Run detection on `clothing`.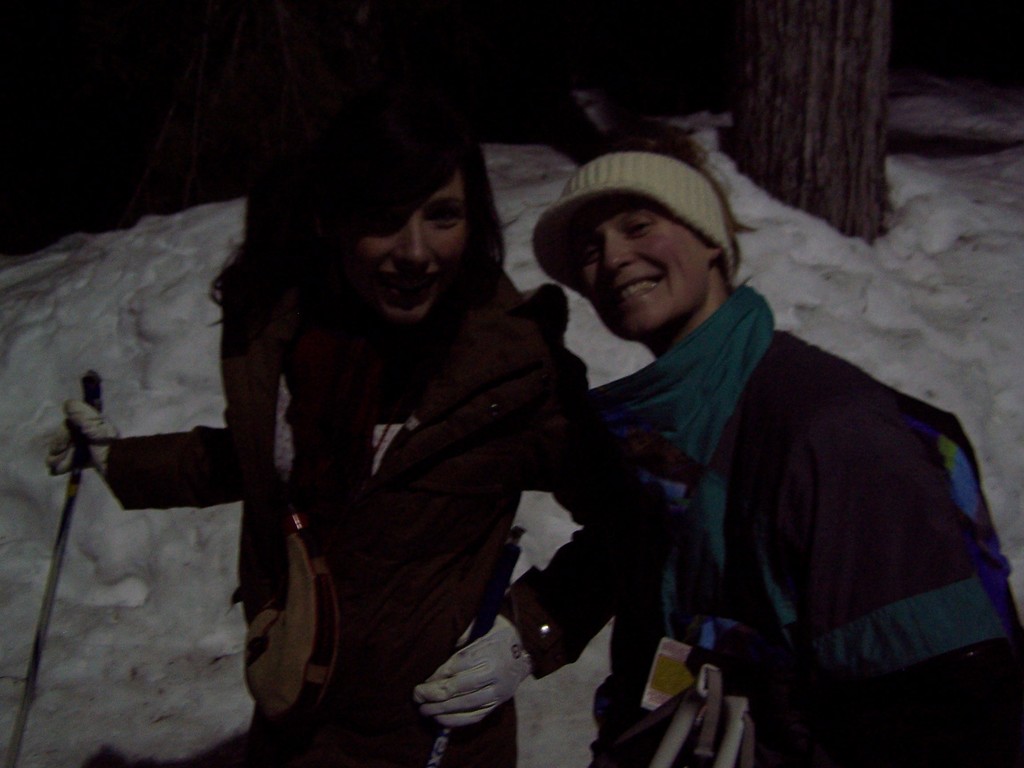
Result: bbox=[543, 232, 1021, 764].
